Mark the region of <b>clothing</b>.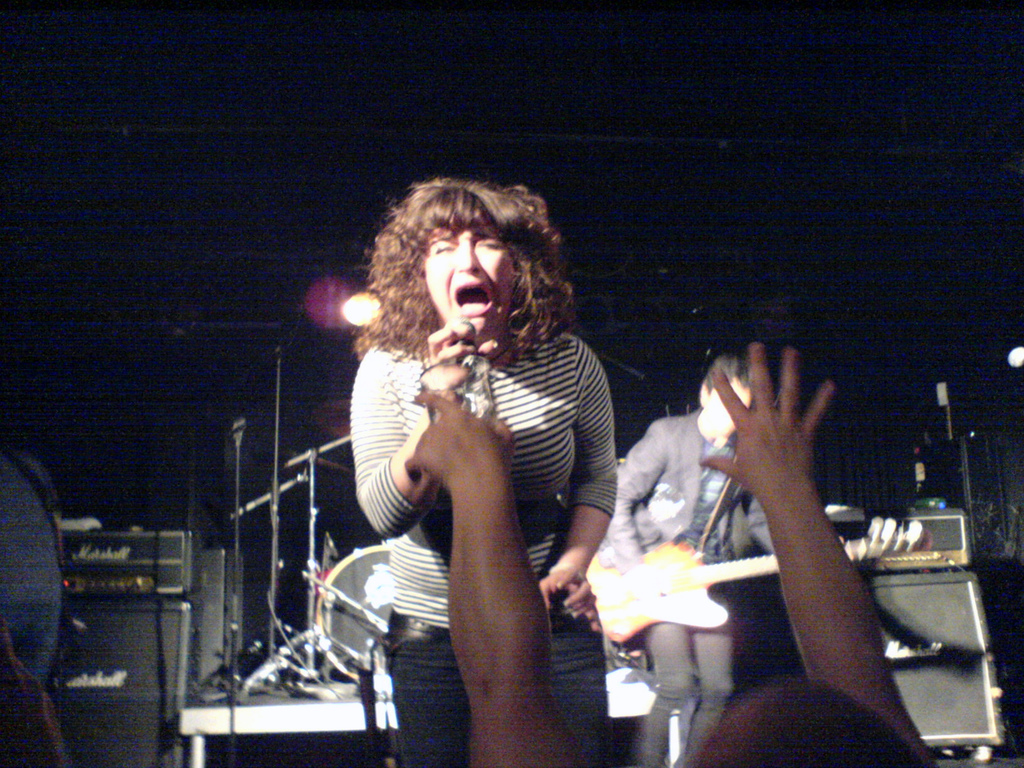
Region: pyautogui.locateOnScreen(328, 276, 630, 731).
